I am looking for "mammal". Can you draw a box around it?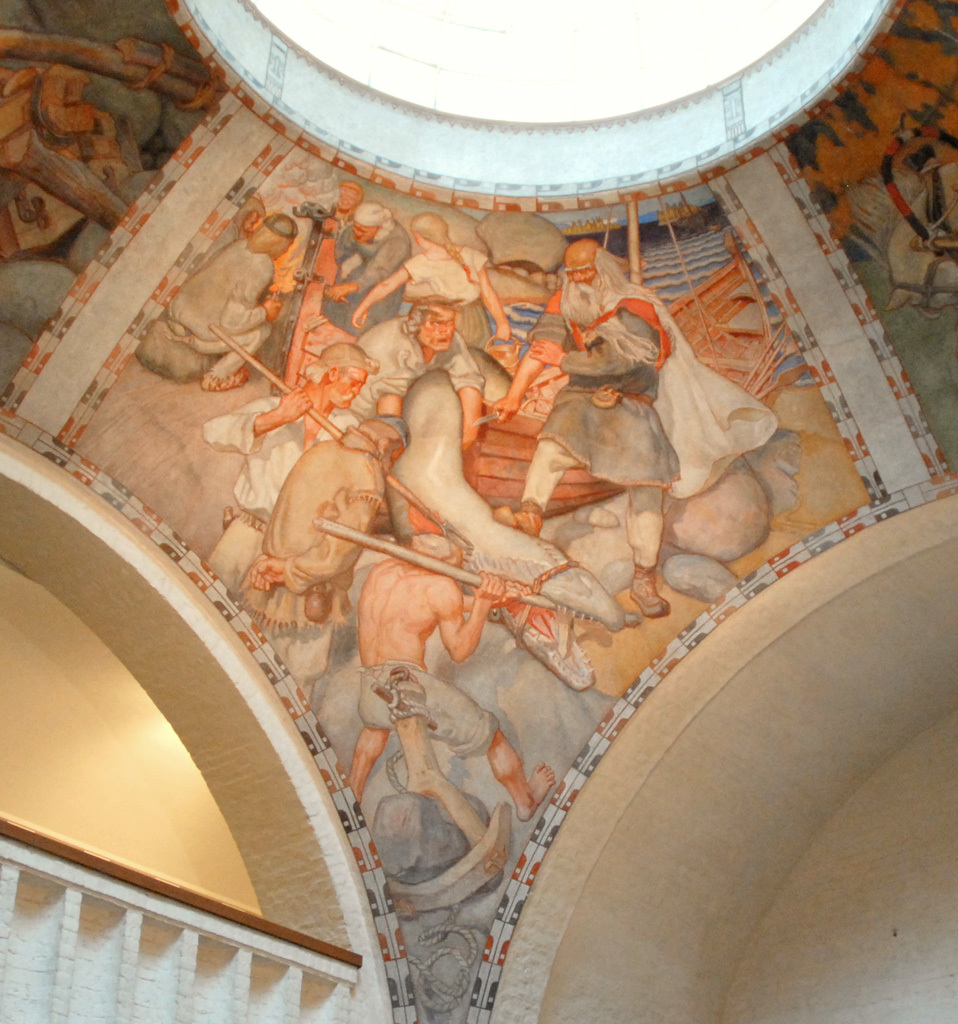
Sure, the bounding box is x1=187 y1=191 x2=267 y2=278.
